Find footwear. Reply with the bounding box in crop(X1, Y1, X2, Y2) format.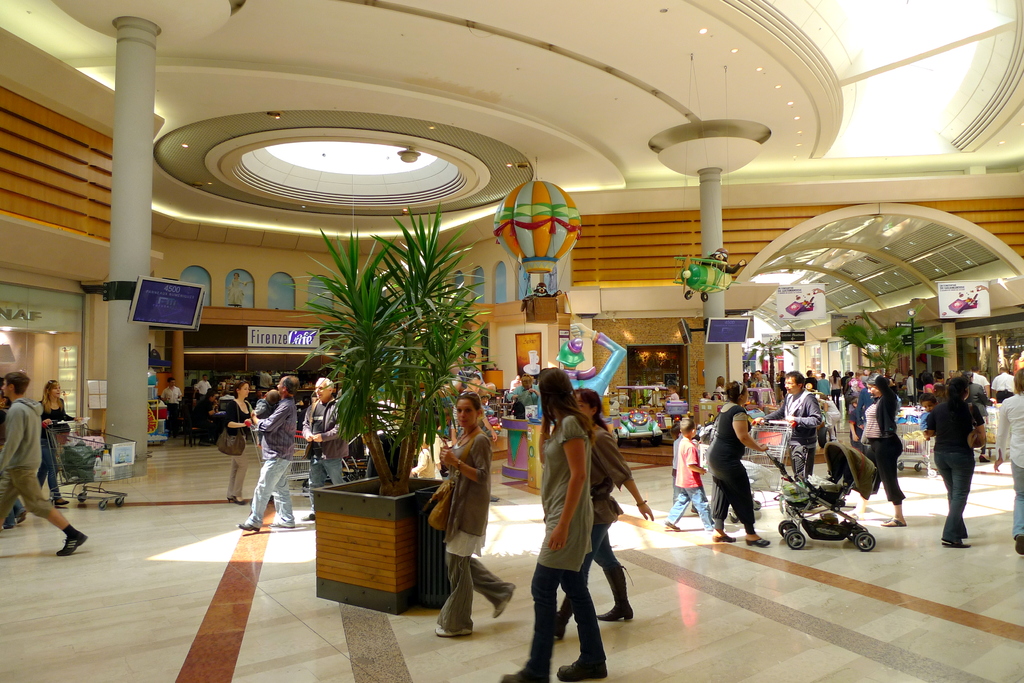
crop(689, 504, 698, 515).
